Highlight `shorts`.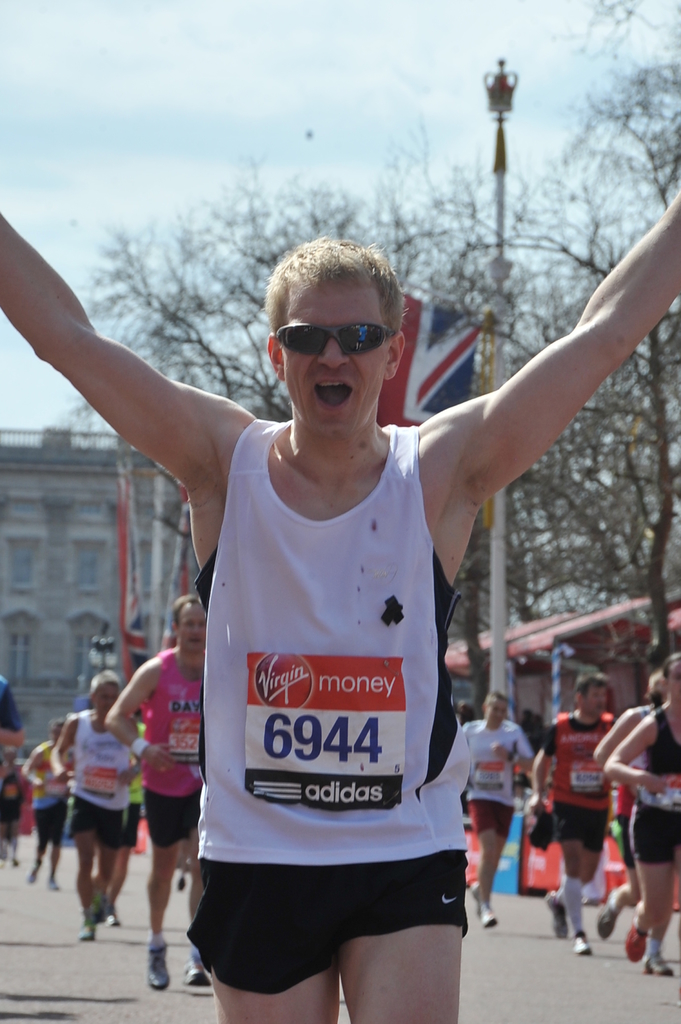
Highlighted region: crop(186, 852, 485, 976).
